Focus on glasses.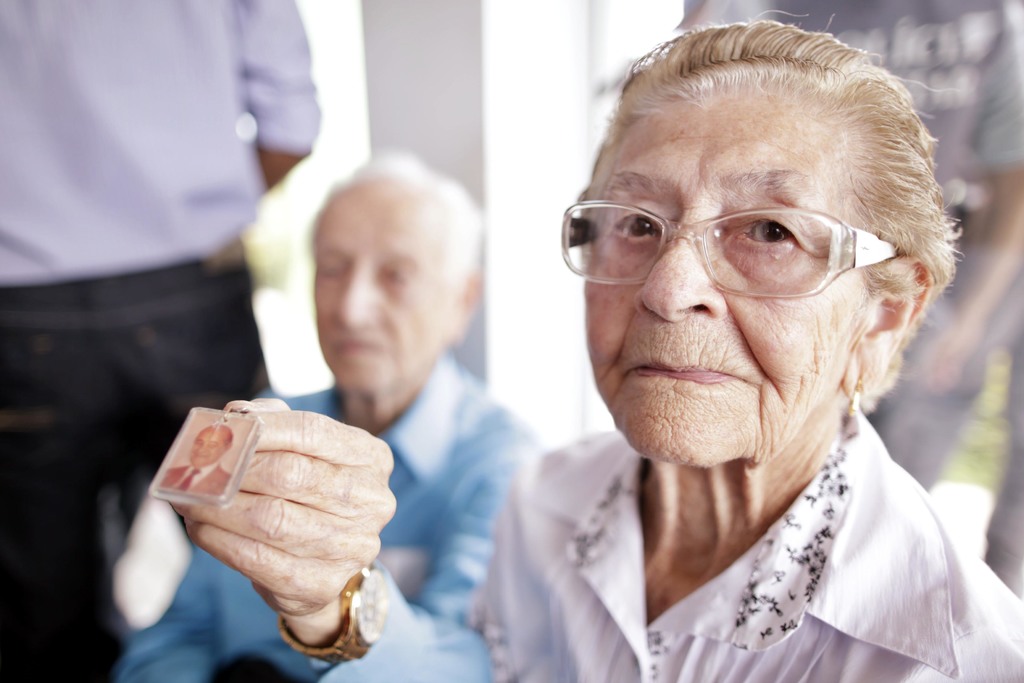
Focused at rect(576, 158, 922, 295).
